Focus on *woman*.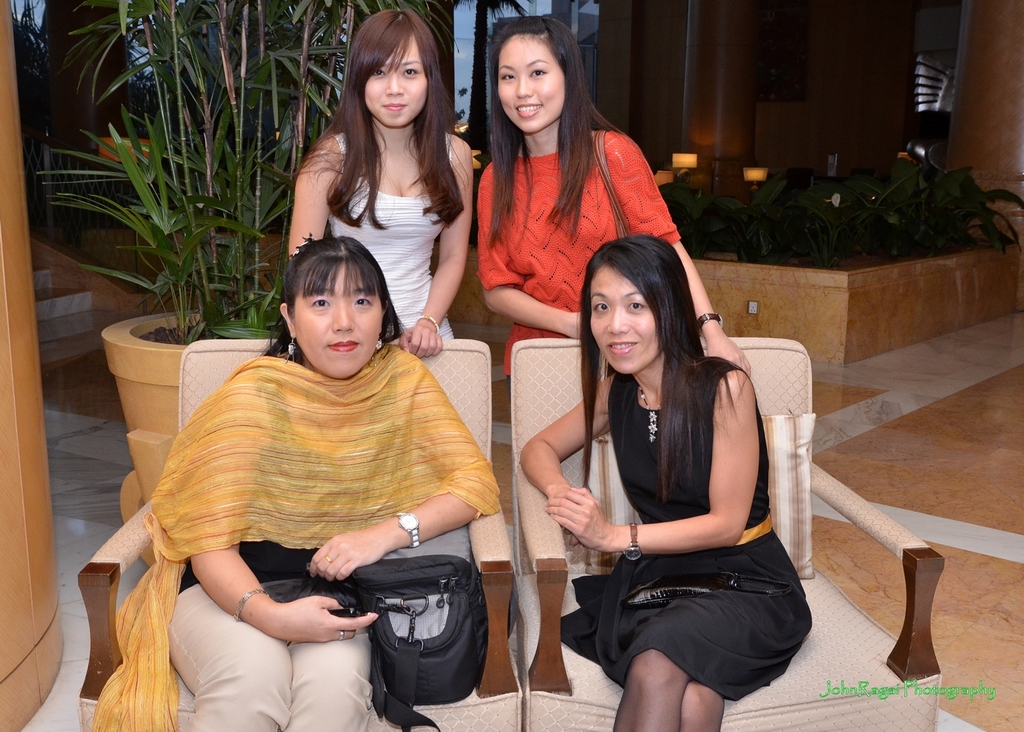
Focused at select_region(284, 8, 475, 359).
